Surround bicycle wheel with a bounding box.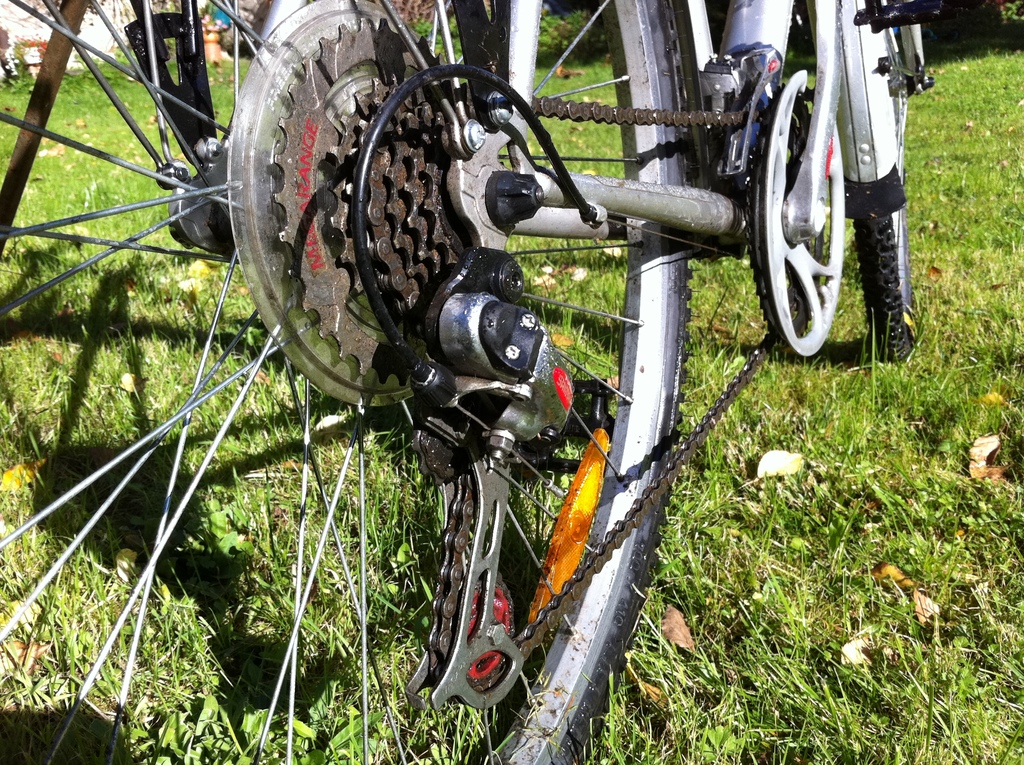
850:17:912:366.
